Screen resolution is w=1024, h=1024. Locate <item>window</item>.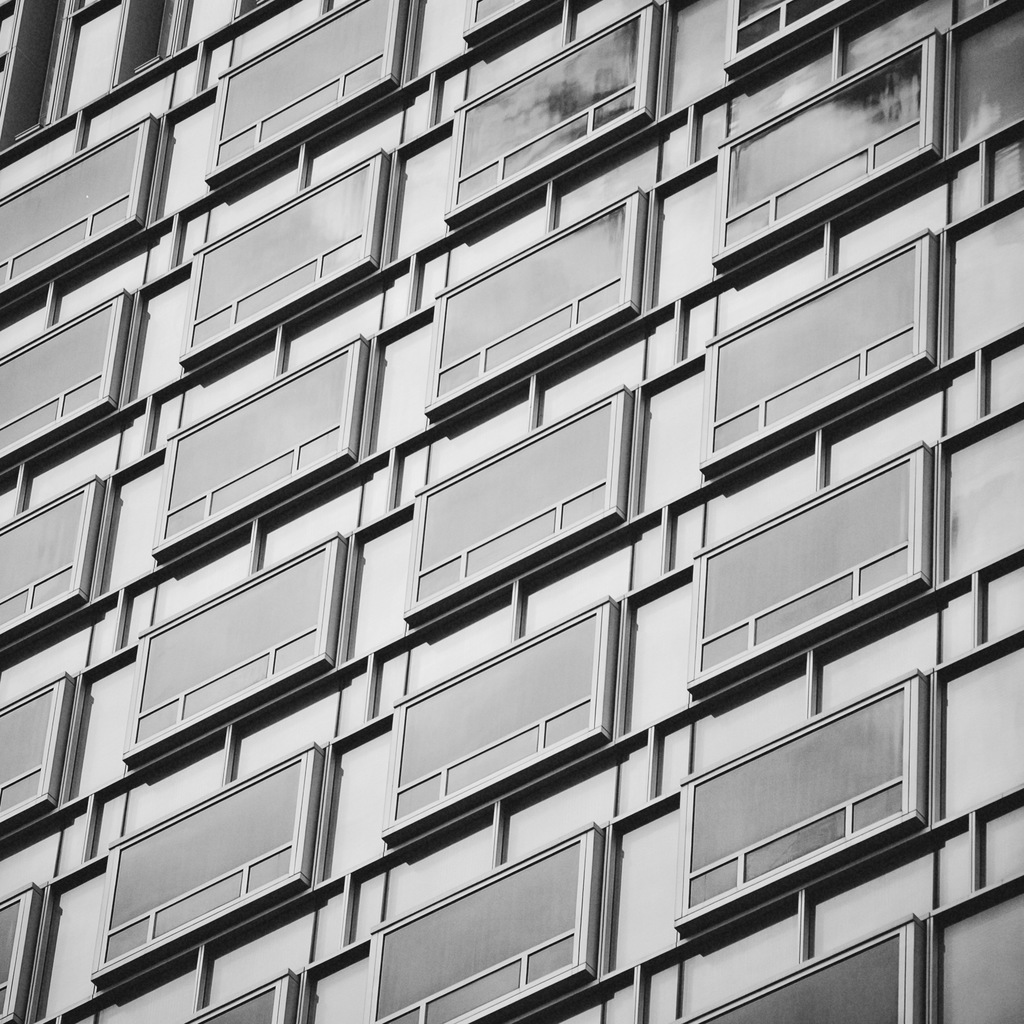
701/227/933/476.
